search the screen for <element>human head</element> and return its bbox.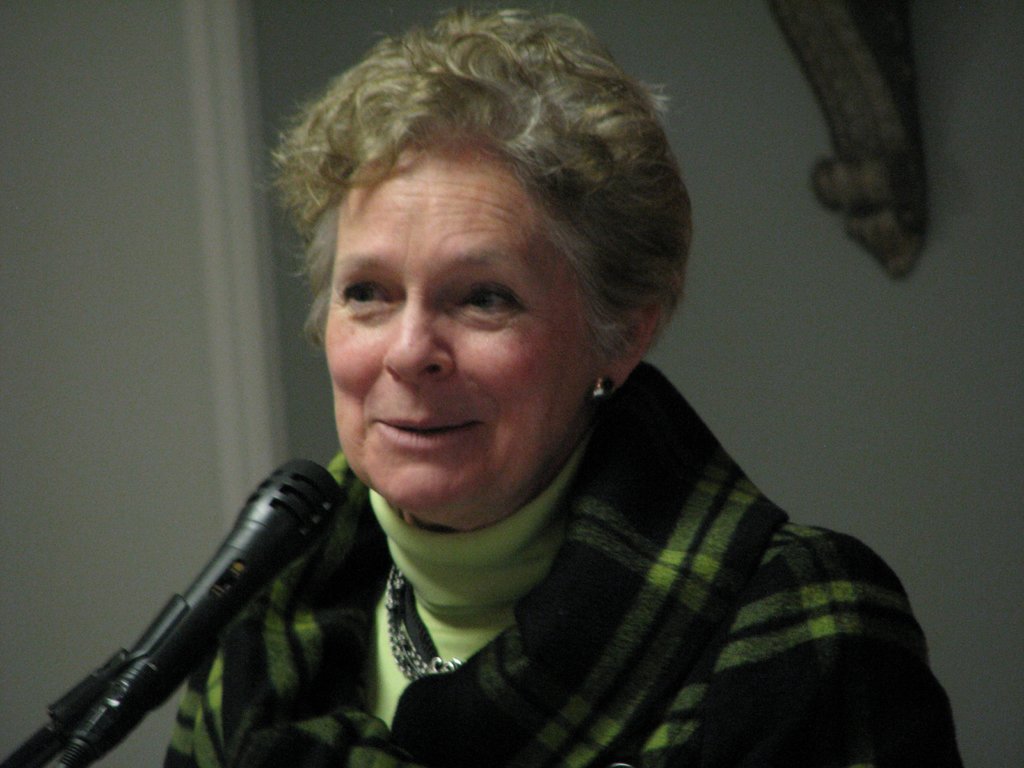
Found: box=[291, 13, 668, 500].
